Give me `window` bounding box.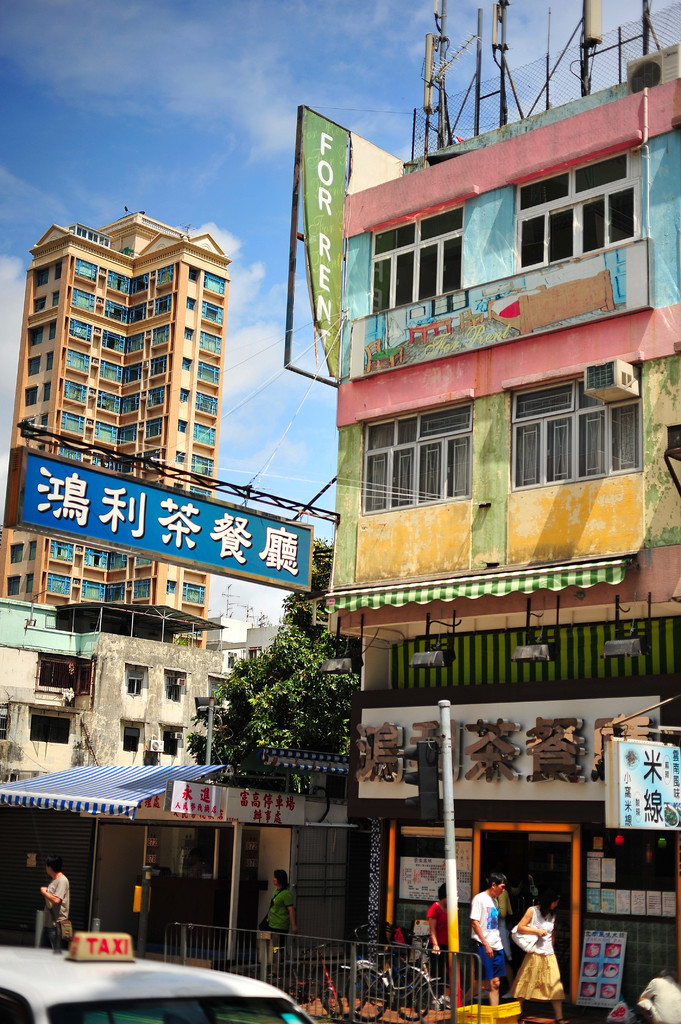
x1=38 y1=650 x2=91 y2=711.
